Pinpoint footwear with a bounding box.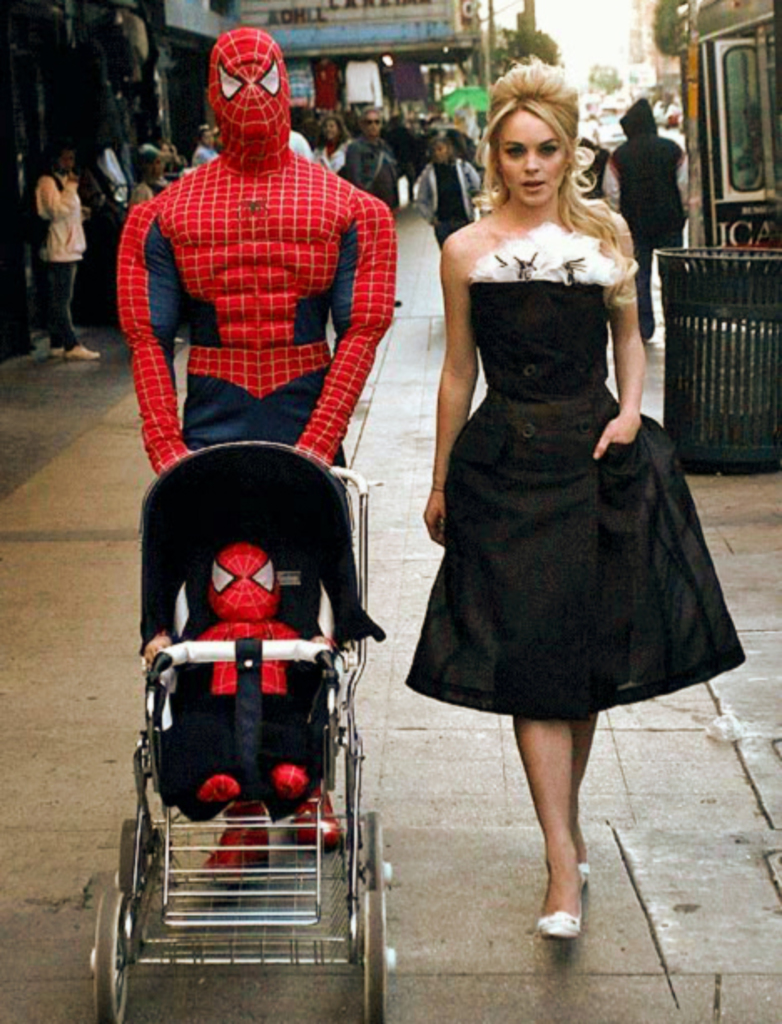
BBox(201, 798, 274, 877).
